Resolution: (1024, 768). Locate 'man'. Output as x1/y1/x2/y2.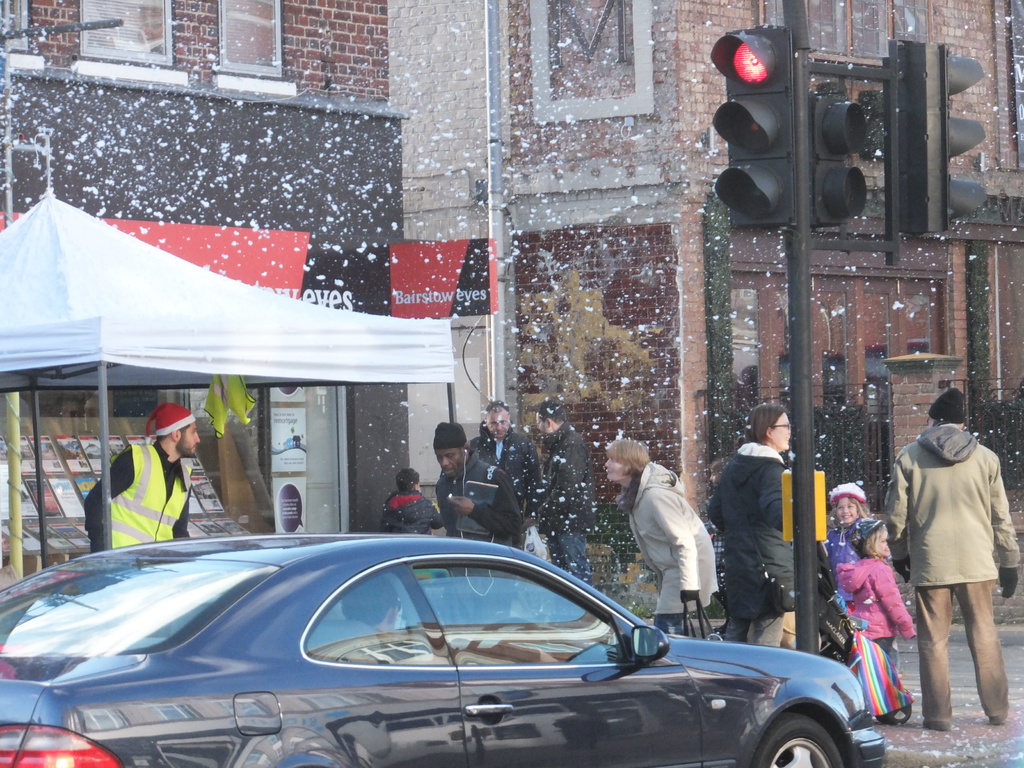
467/401/547/514.
